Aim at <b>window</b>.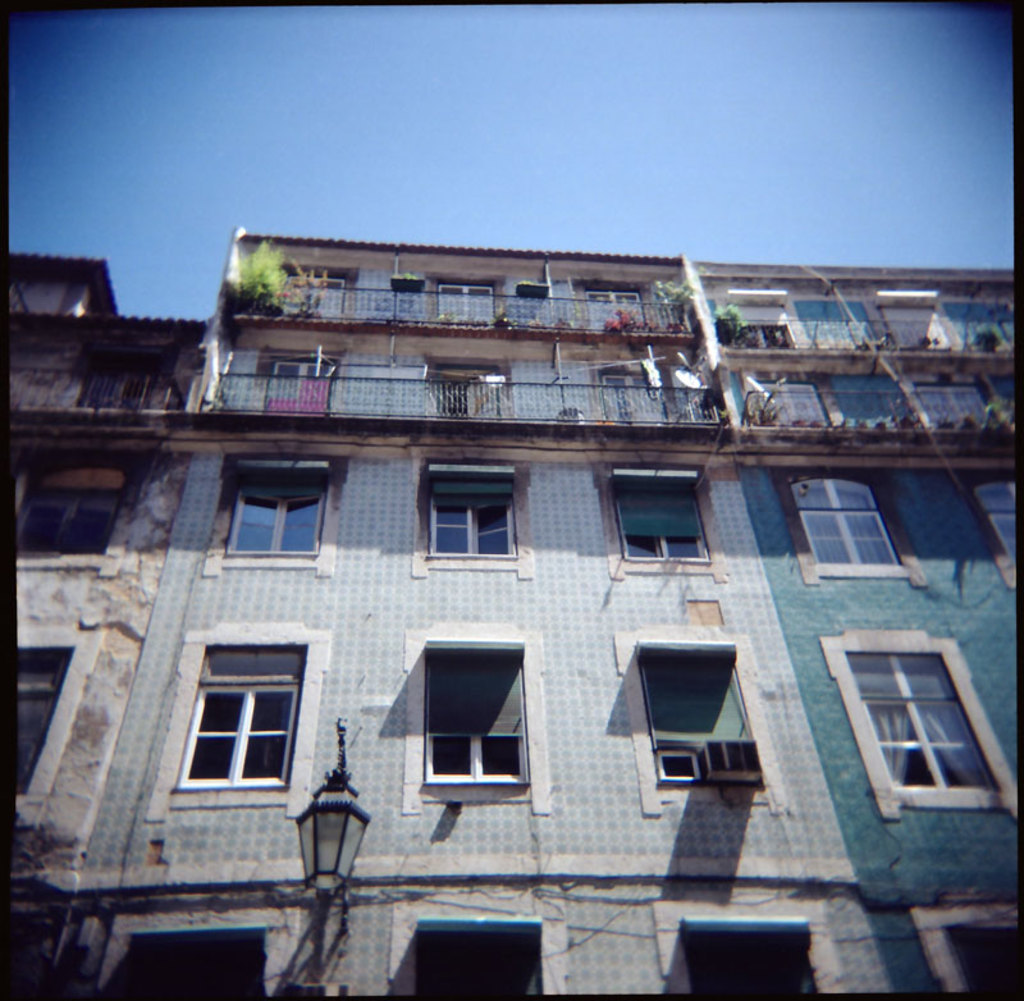
Aimed at box=[13, 479, 115, 553].
